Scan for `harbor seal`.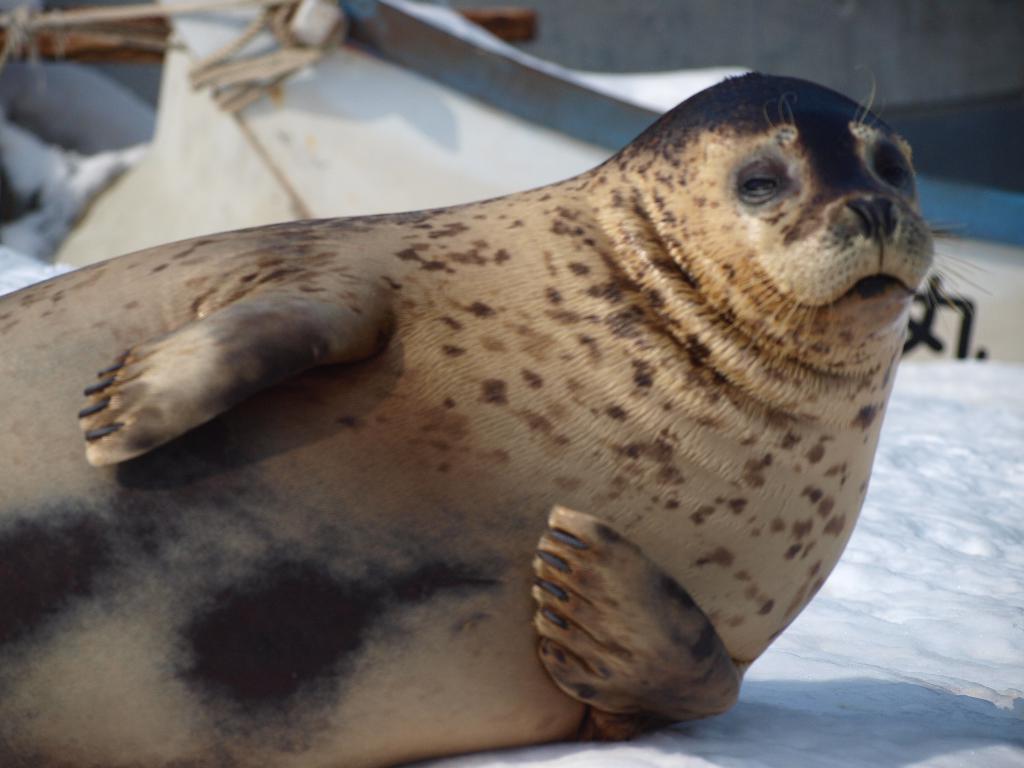
Scan result: l=0, t=57, r=1000, b=767.
